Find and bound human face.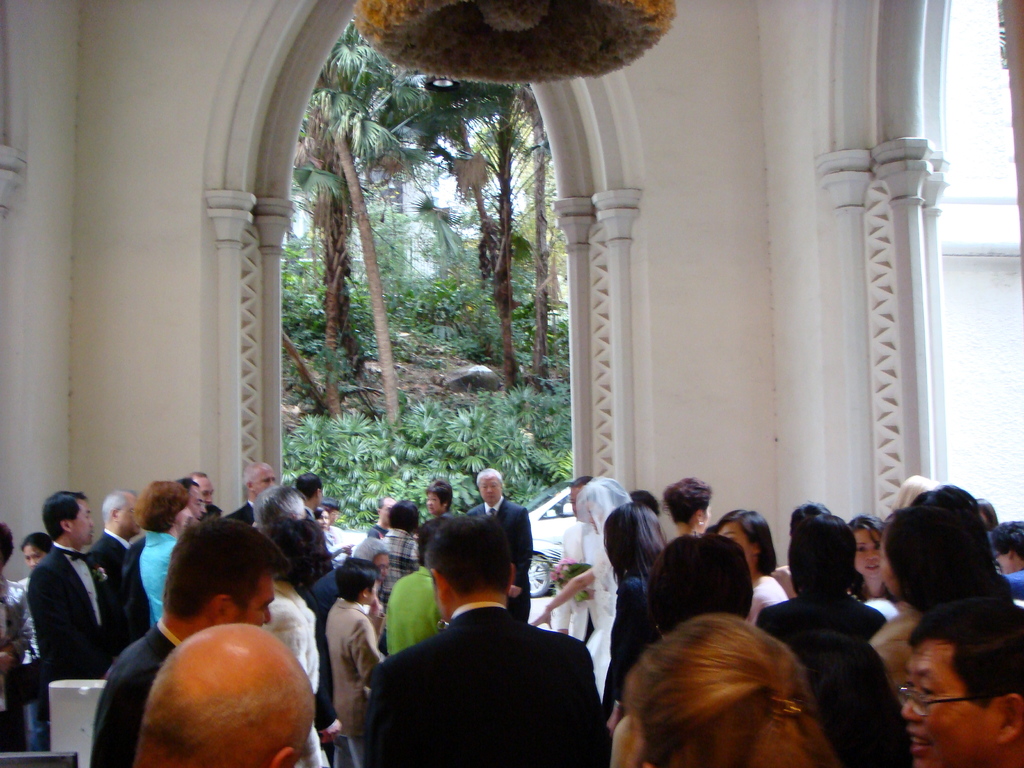
Bound: crop(904, 639, 1000, 767).
